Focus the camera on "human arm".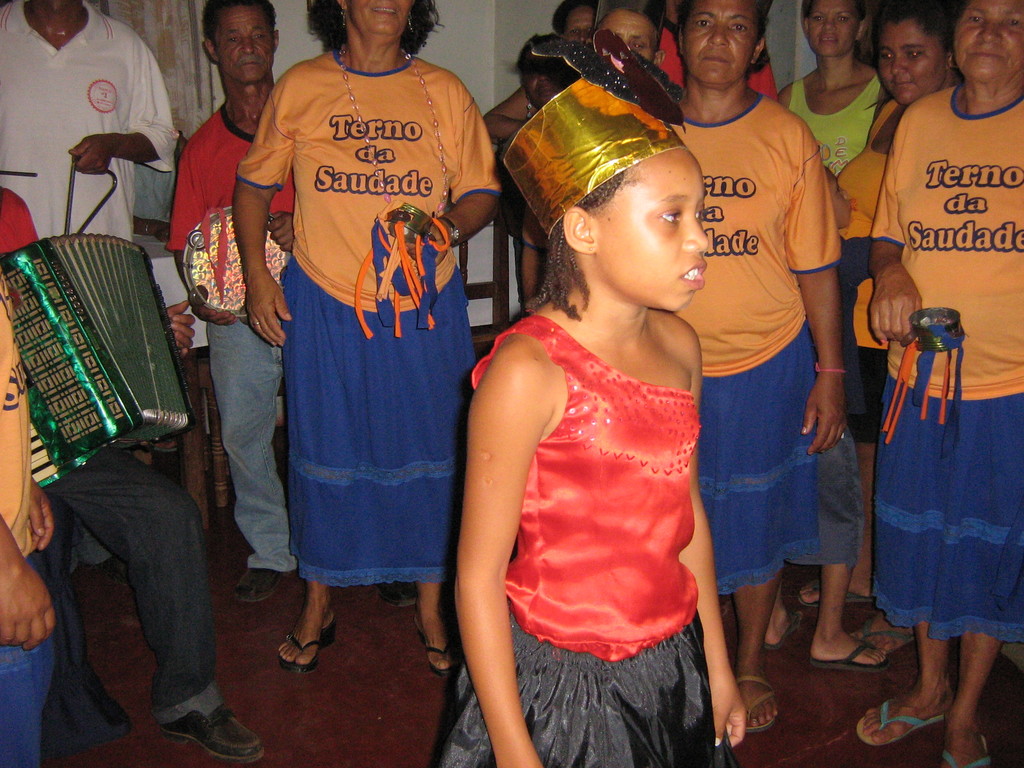
Focus region: x1=785 y1=145 x2=840 y2=454.
